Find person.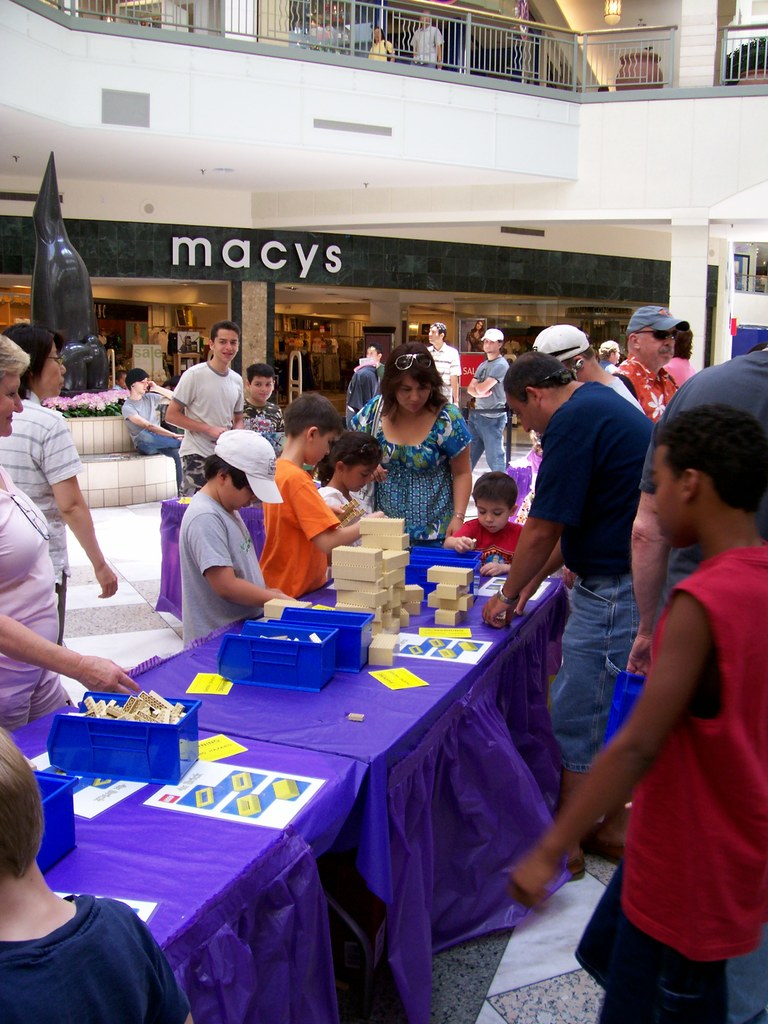
left=498, top=406, right=767, bottom=1023.
